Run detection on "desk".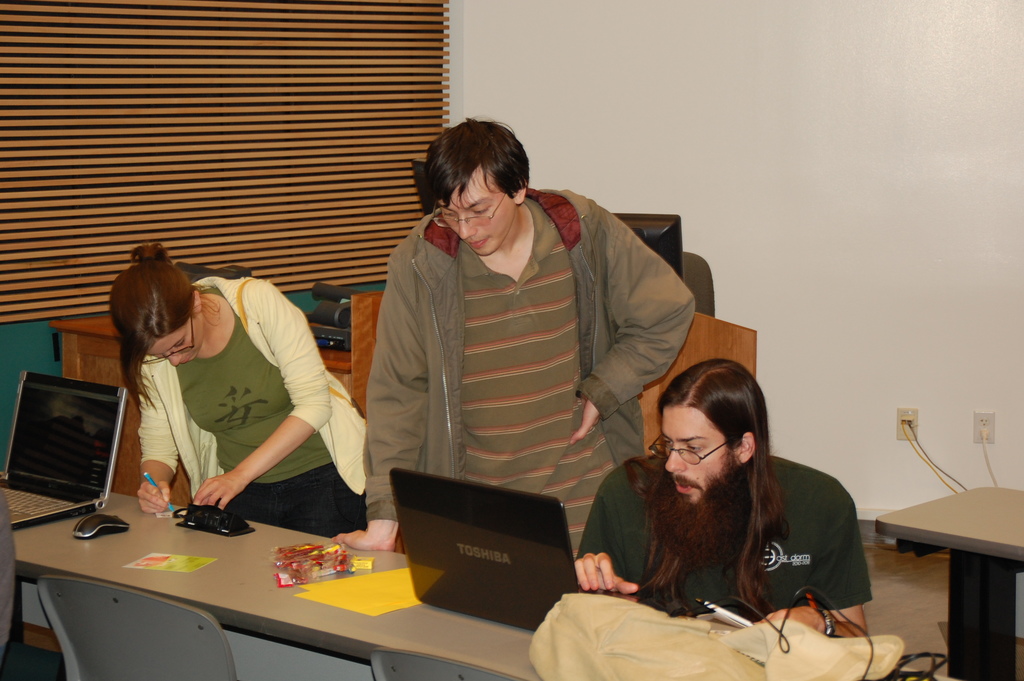
Result: BBox(863, 484, 1023, 680).
